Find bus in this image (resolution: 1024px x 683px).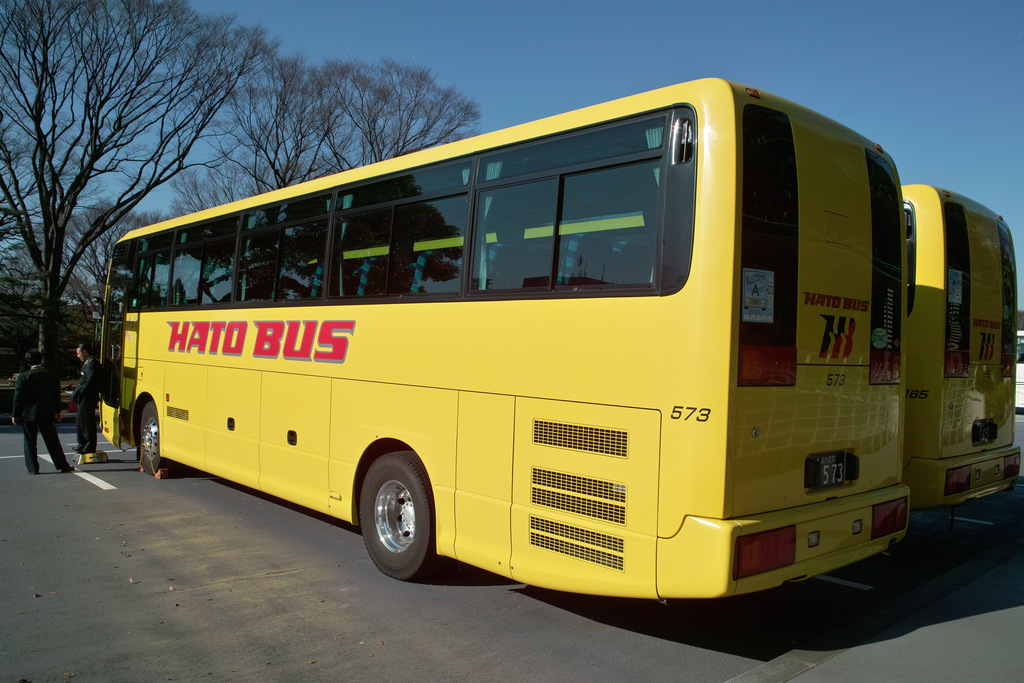
rect(297, 184, 1022, 509).
